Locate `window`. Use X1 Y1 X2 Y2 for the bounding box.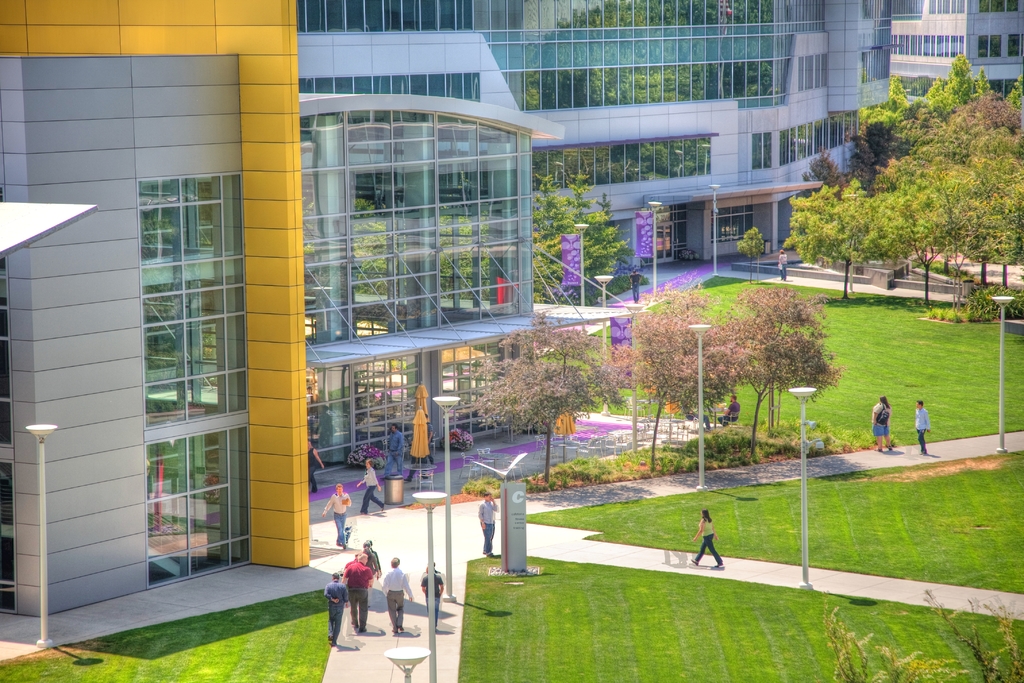
978 0 1018 15.
